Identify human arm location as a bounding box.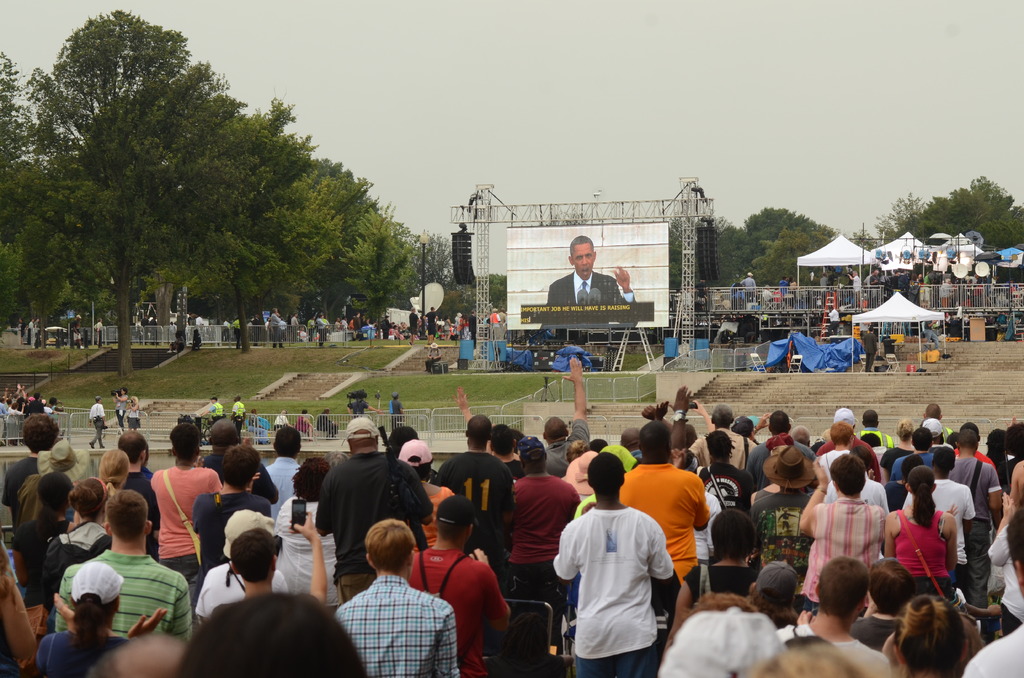
l=675, t=438, r=711, b=472.
